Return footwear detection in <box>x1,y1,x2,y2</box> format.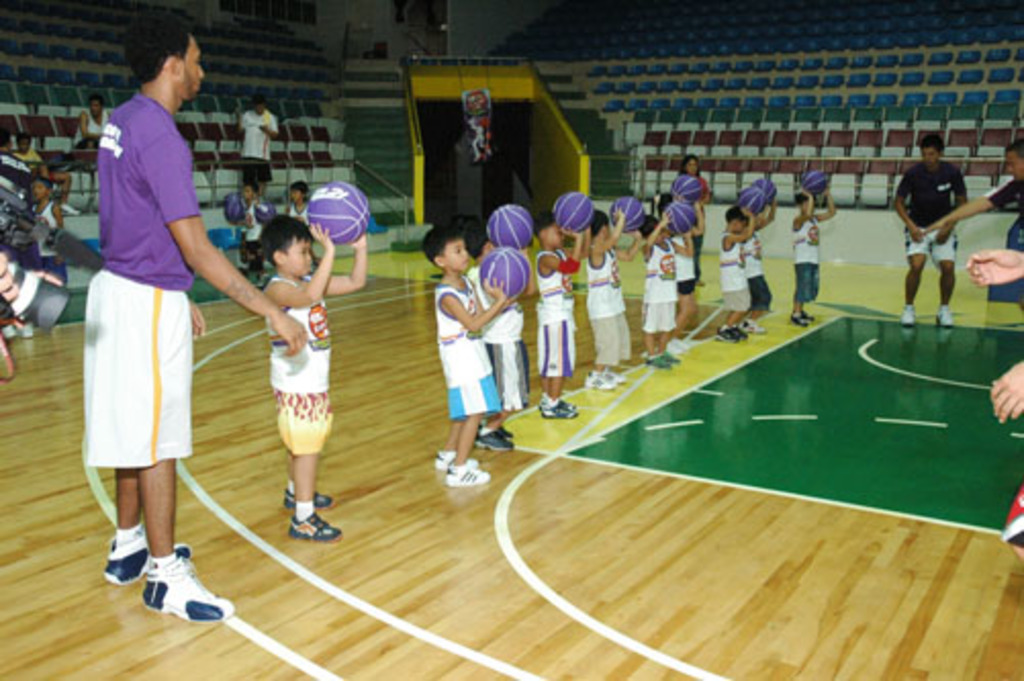
<box>102,532,192,589</box>.
